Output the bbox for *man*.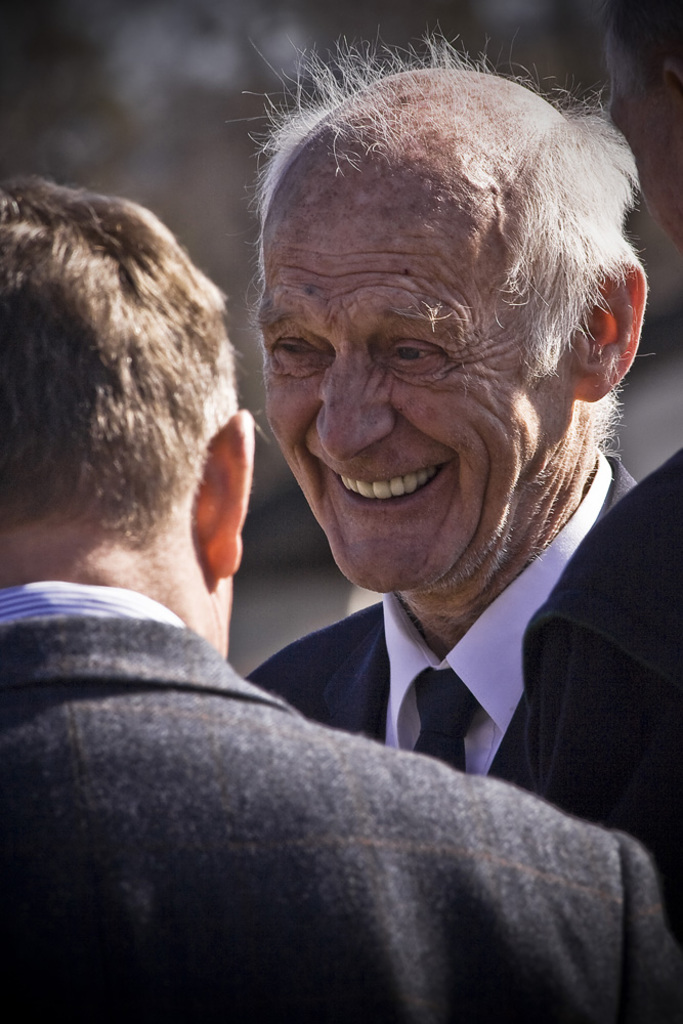
488:451:682:932.
